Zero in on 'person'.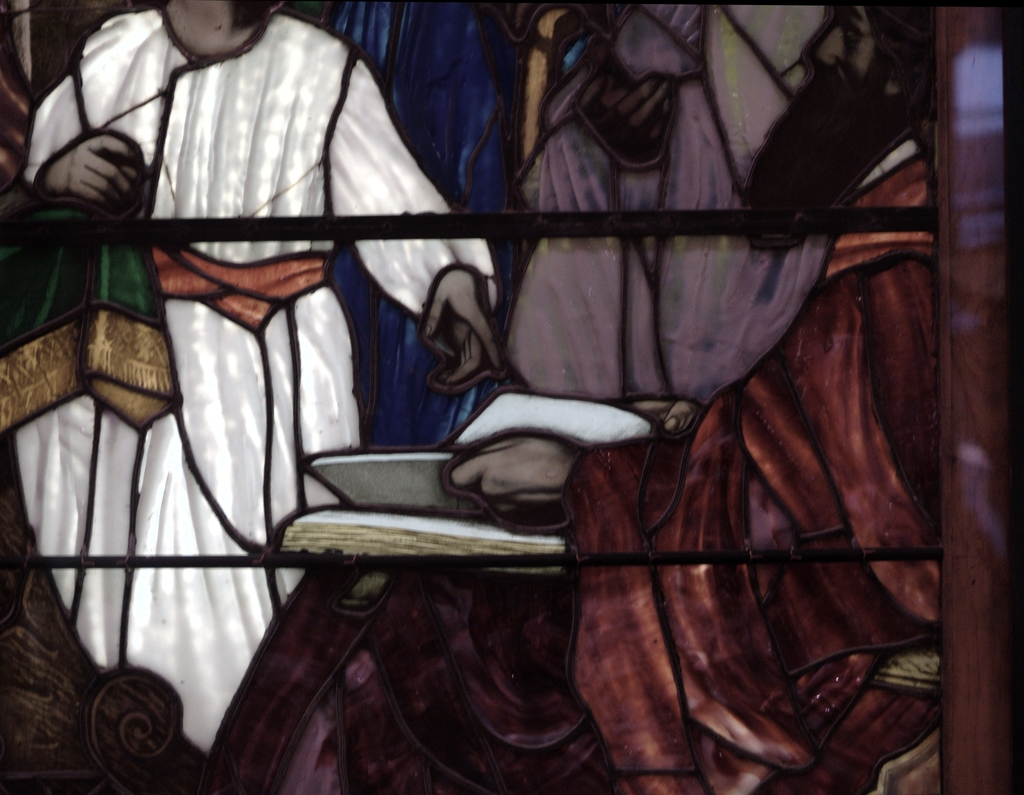
Zeroed in: region(206, 3, 942, 794).
